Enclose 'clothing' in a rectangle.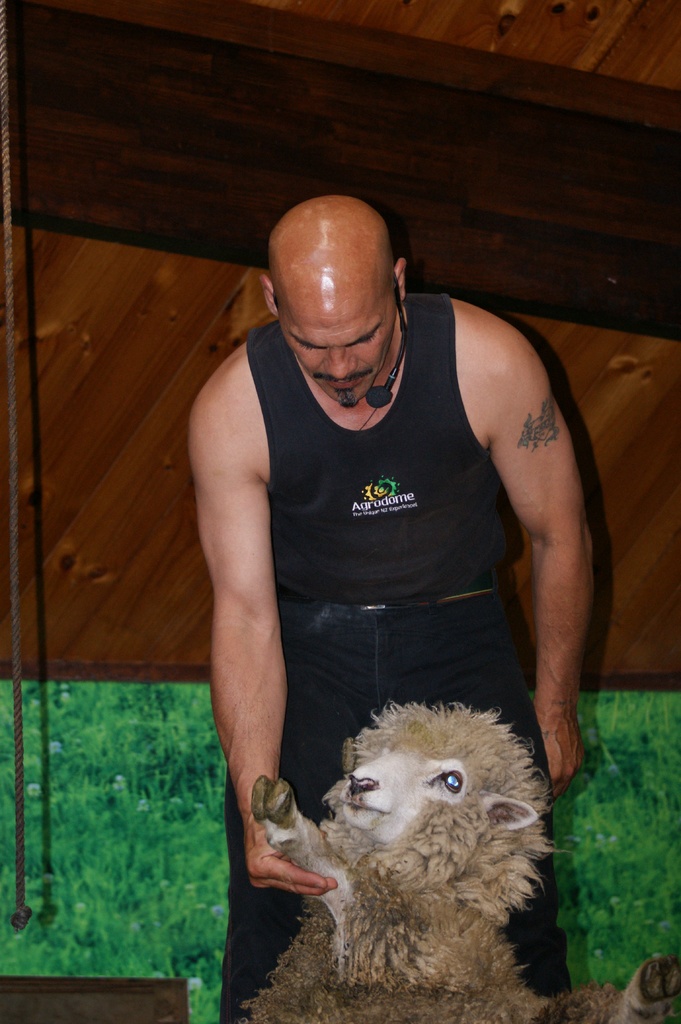
left=189, top=240, right=481, bottom=895.
